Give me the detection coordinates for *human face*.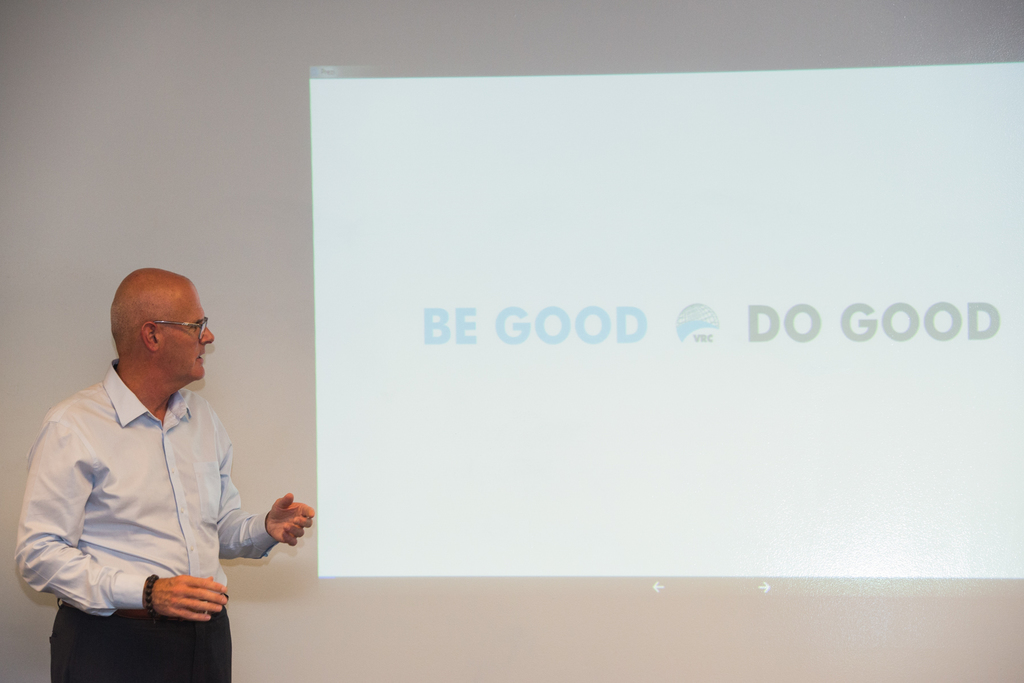
x1=159, y1=289, x2=214, y2=380.
